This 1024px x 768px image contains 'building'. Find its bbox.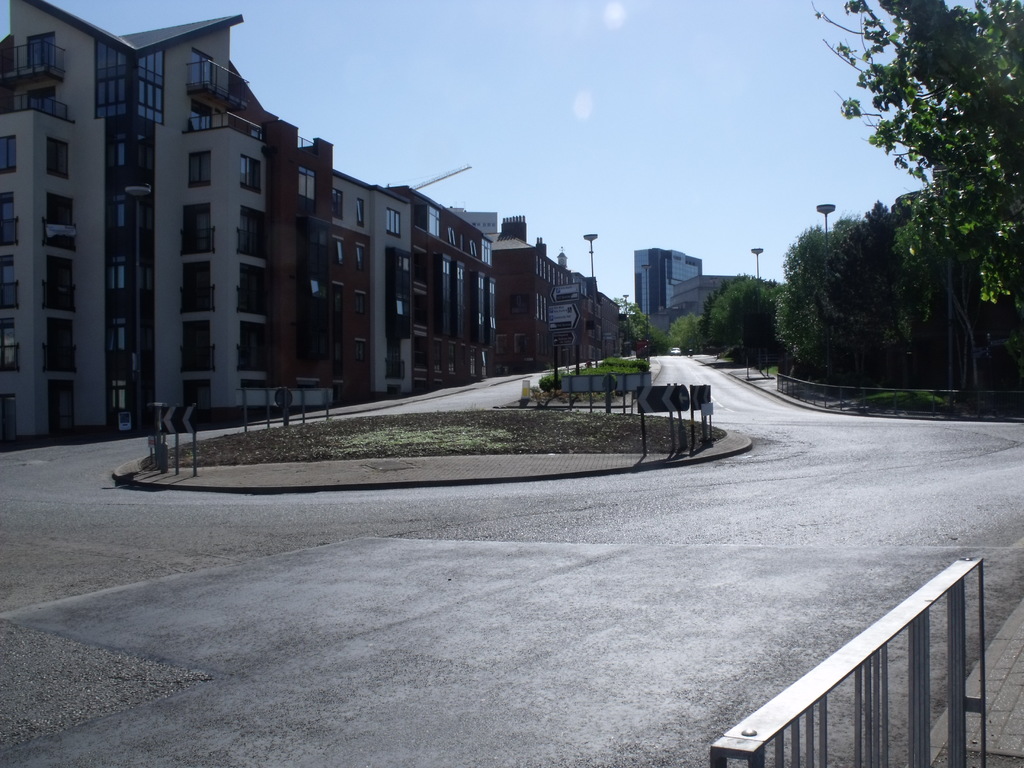
l=0, t=0, r=495, b=437.
